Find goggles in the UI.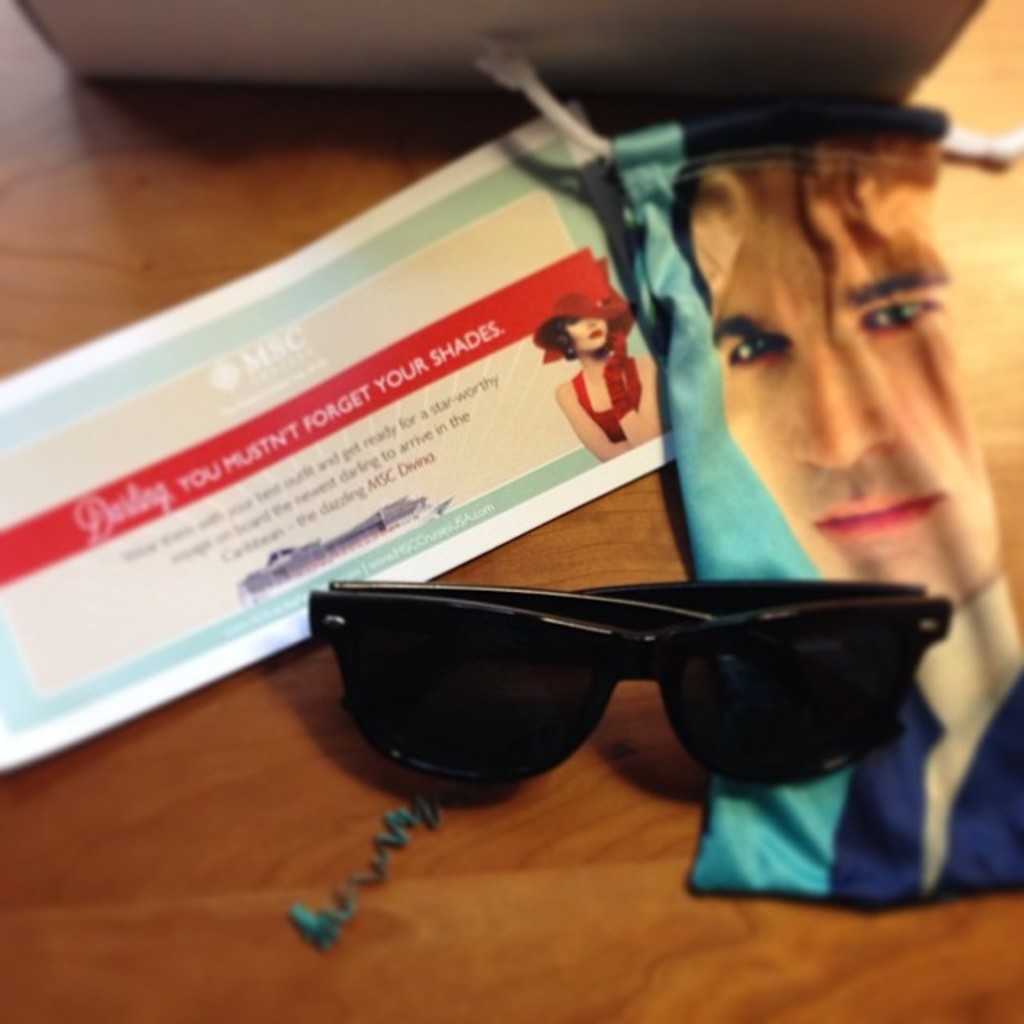
UI element at {"x1": 309, "y1": 576, "x2": 952, "y2": 786}.
